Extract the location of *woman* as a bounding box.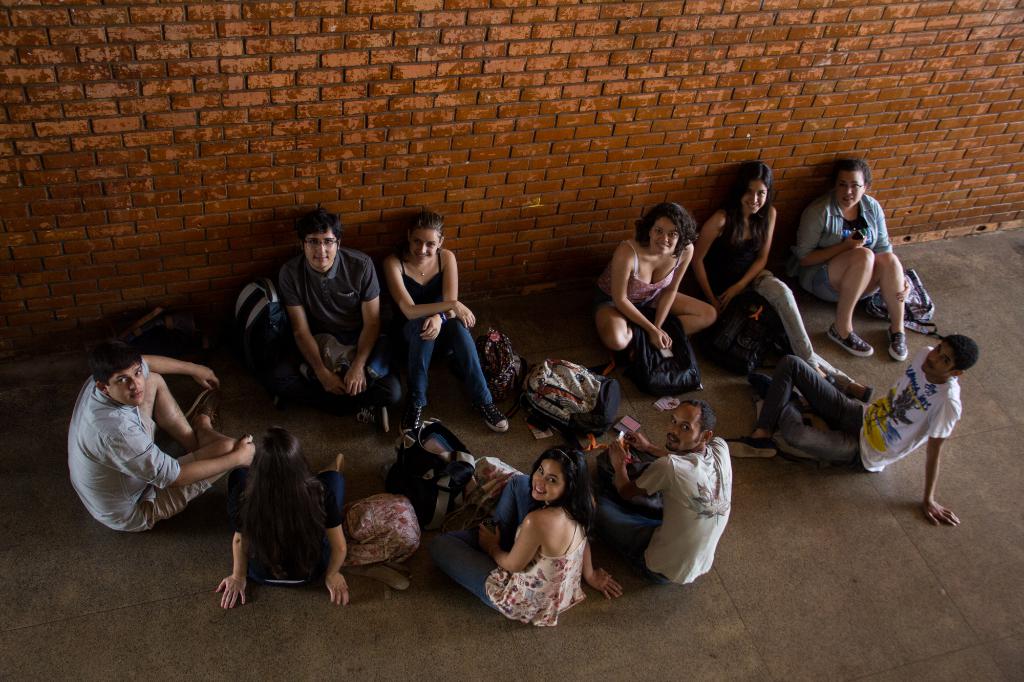
{"x1": 796, "y1": 155, "x2": 909, "y2": 361}.
